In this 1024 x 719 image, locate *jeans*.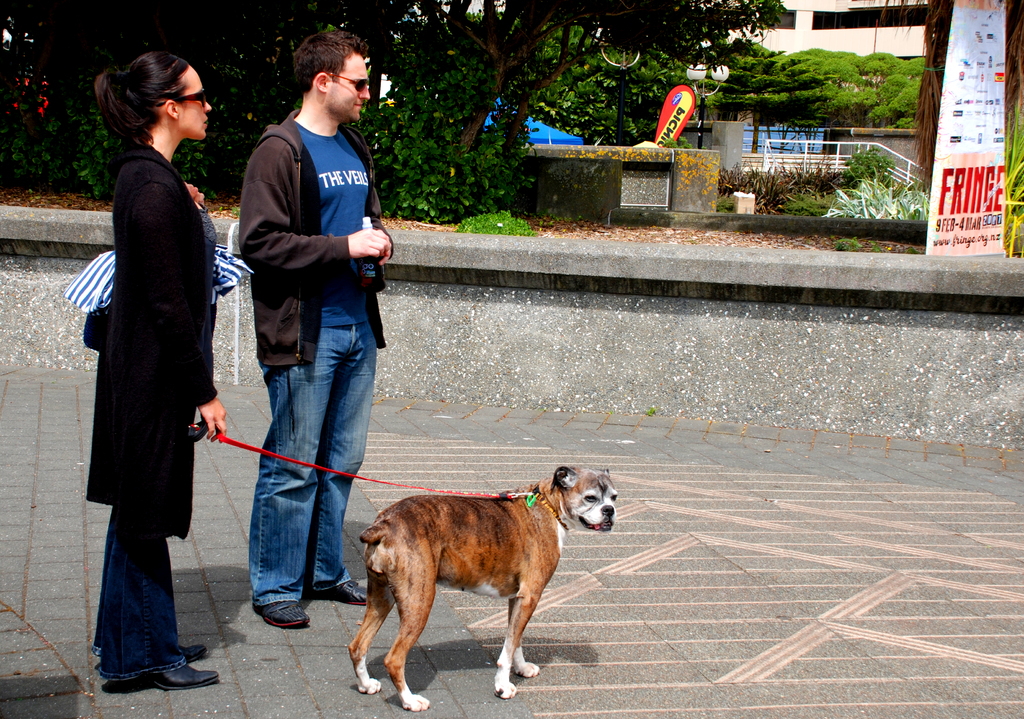
Bounding box: bbox=(253, 327, 376, 610).
